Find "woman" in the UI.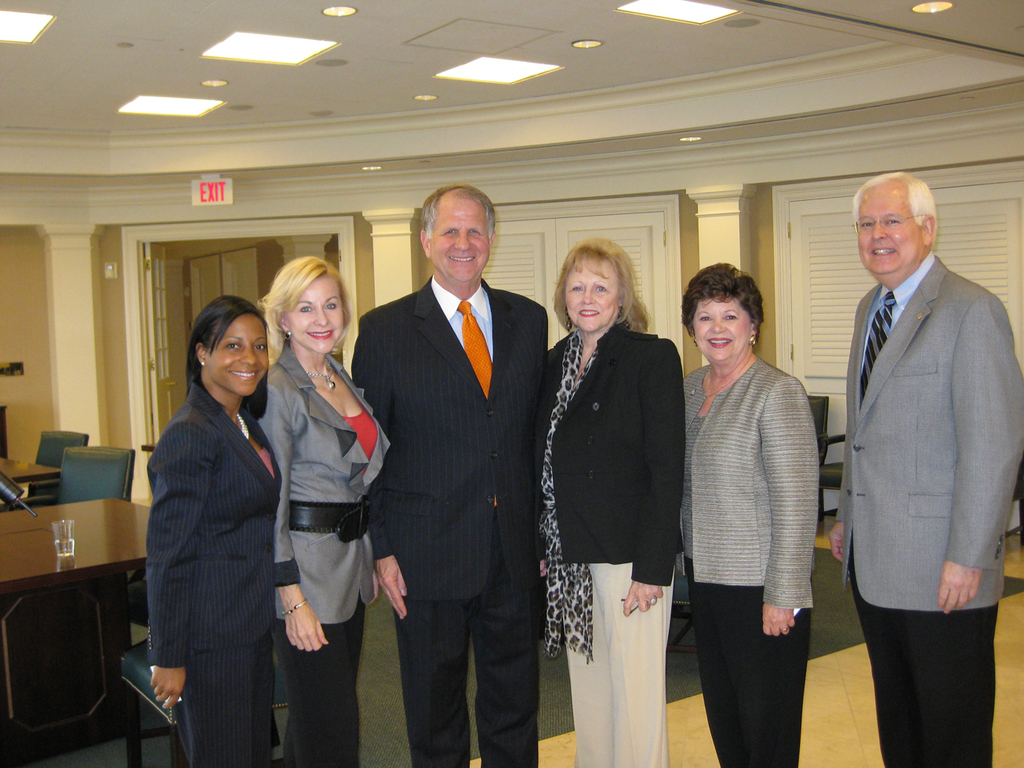
UI element at select_region(254, 254, 389, 767).
